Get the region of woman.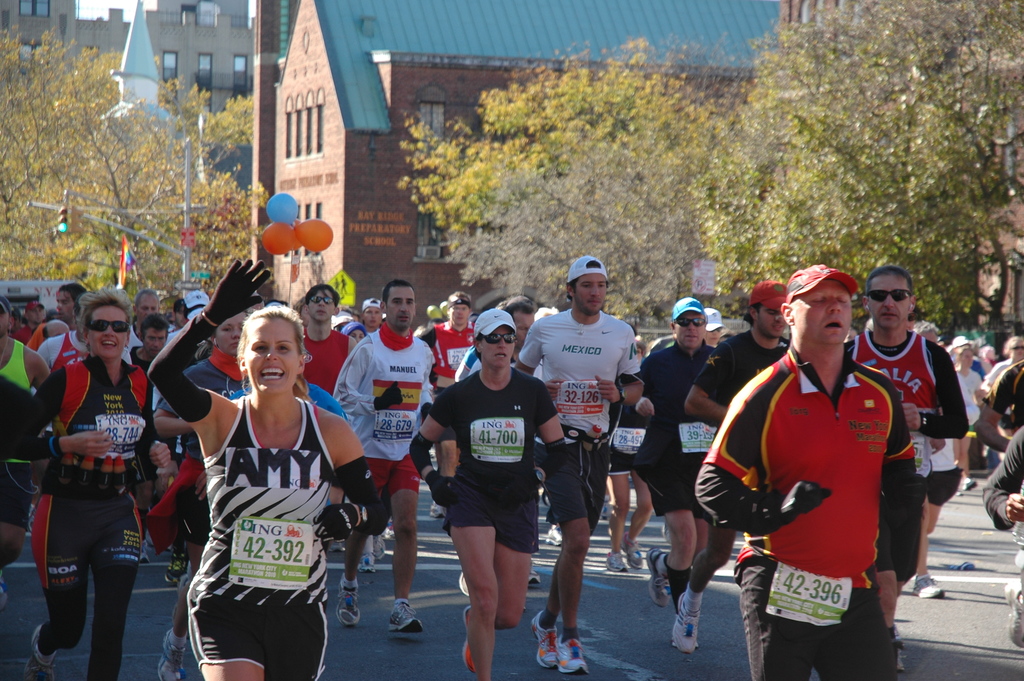
977,334,1023,414.
